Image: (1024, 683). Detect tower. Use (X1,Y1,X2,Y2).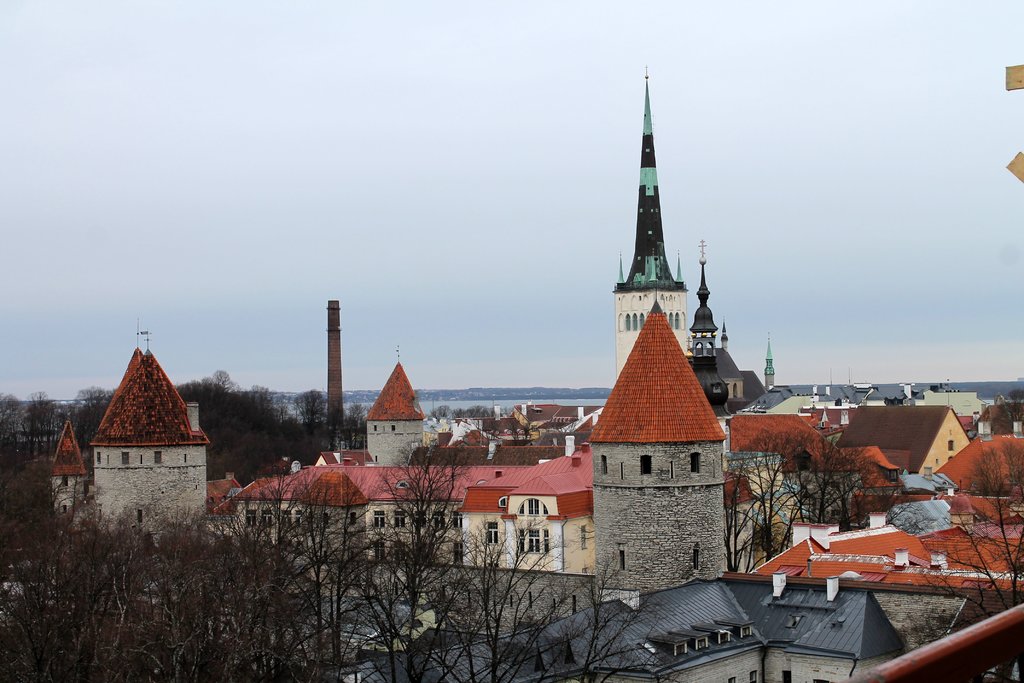
(581,310,730,582).
